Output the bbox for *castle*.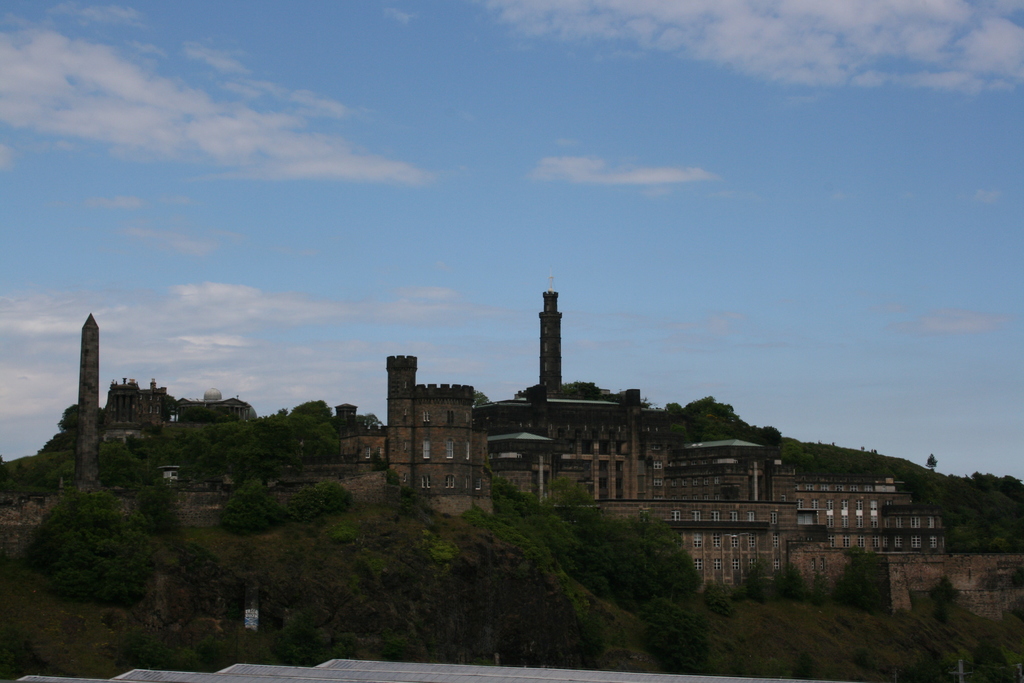
x1=51 y1=306 x2=269 y2=483.
